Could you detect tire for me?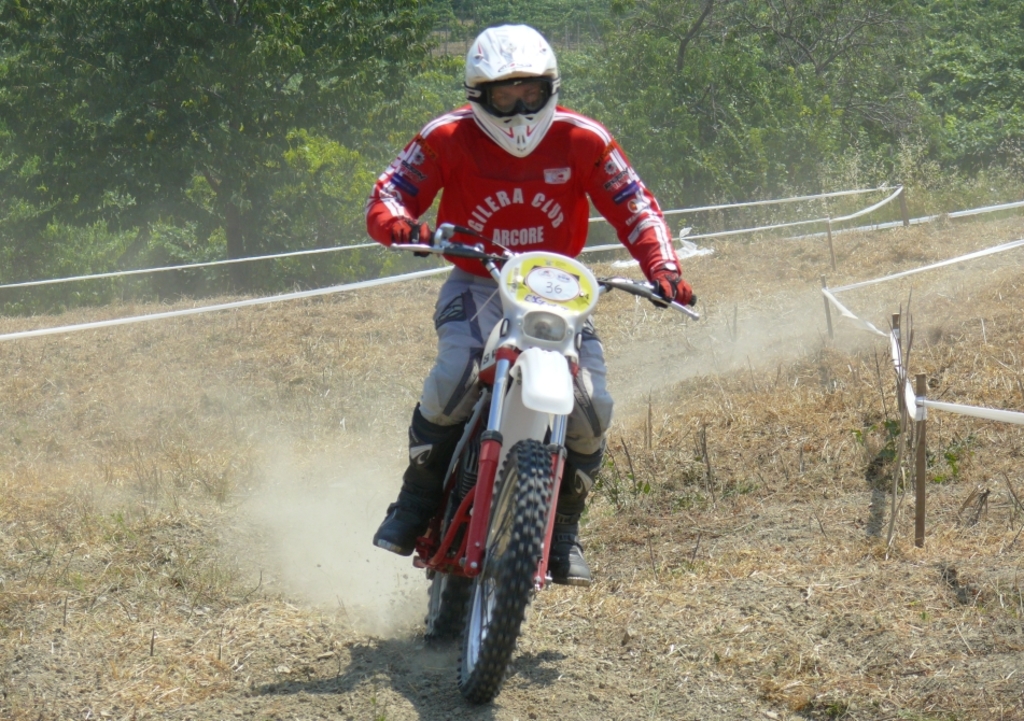
Detection result: 458 453 580 698.
